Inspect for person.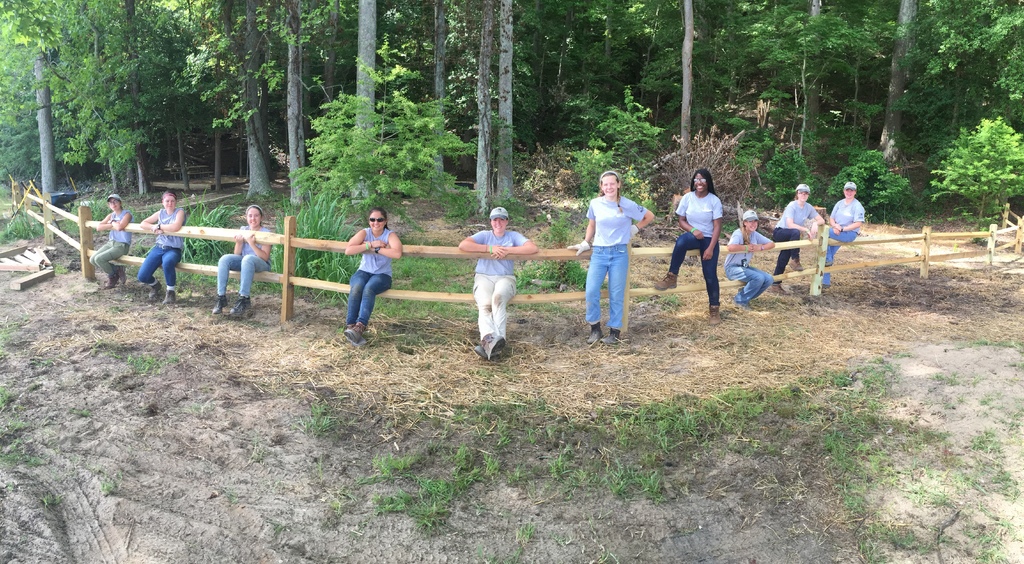
Inspection: BBox(93, 192, 136, 302).
